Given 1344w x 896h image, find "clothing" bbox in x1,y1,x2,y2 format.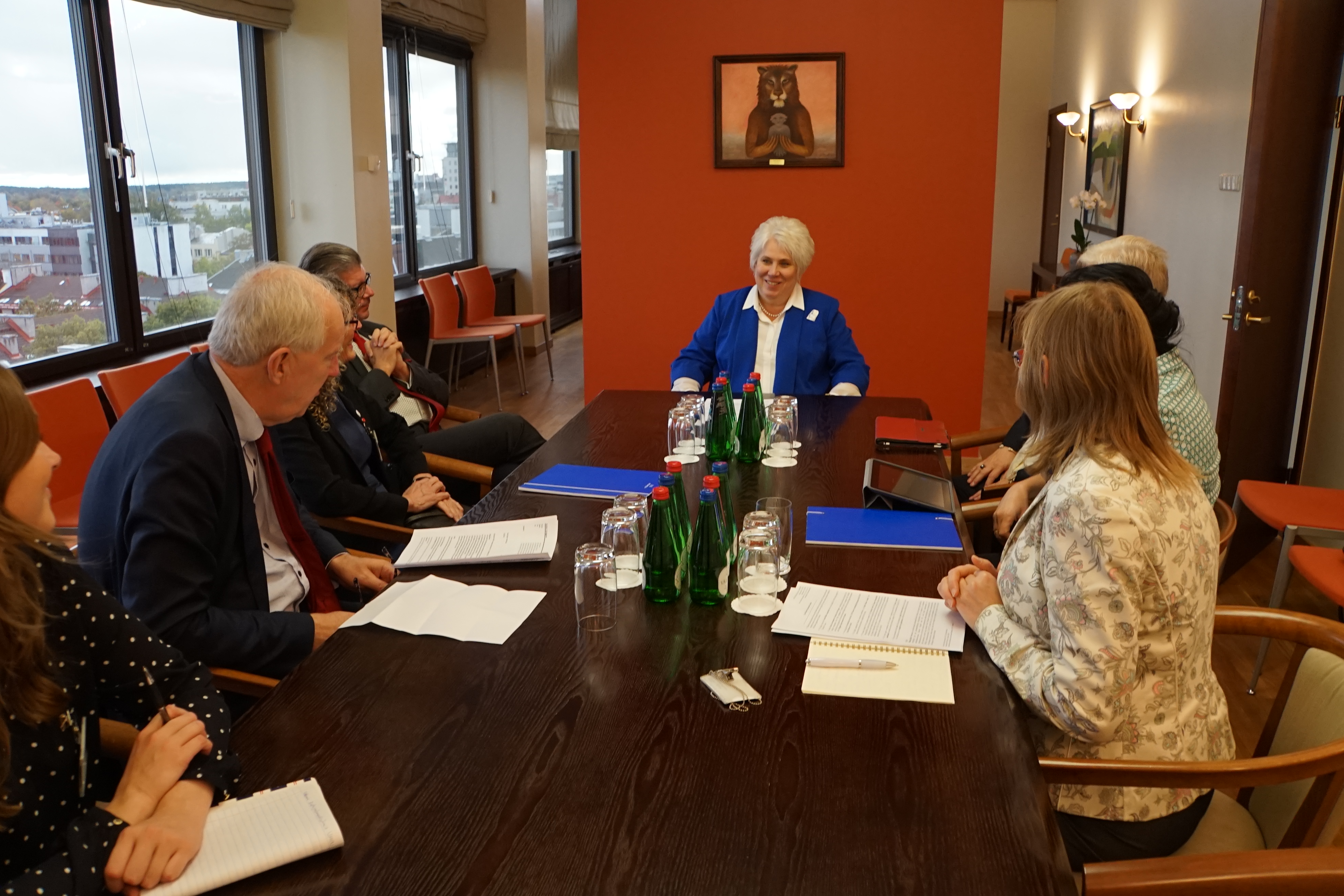
24,120,125,236.
